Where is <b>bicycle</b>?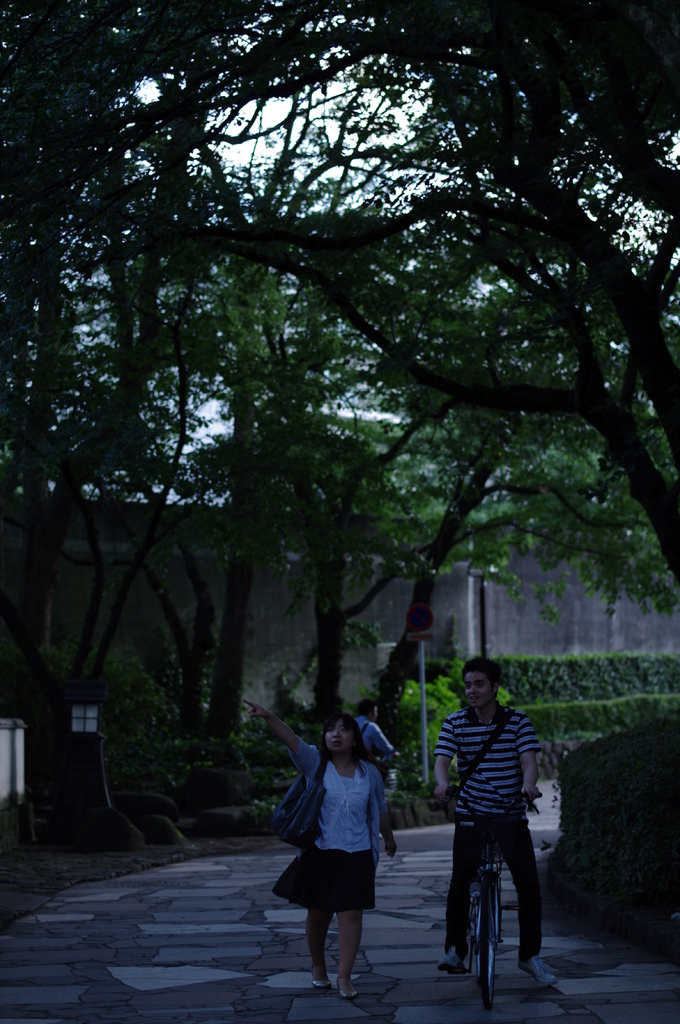
<bbox>429, 783, 542, 1005</bbox>.
